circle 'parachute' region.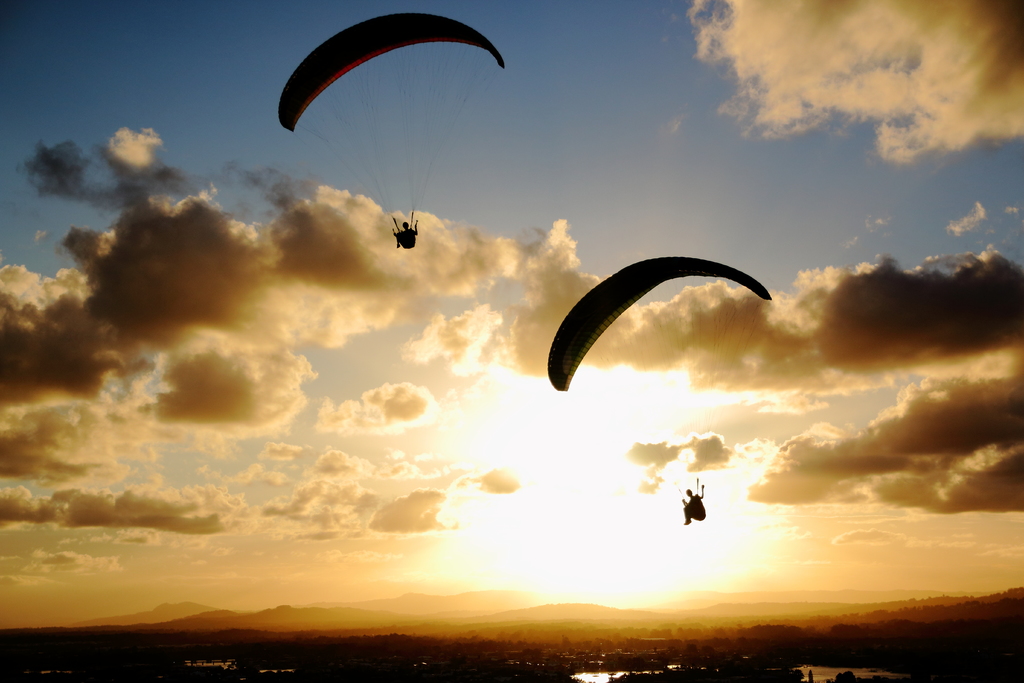
Region: rect(276, 13, 507, 247).
